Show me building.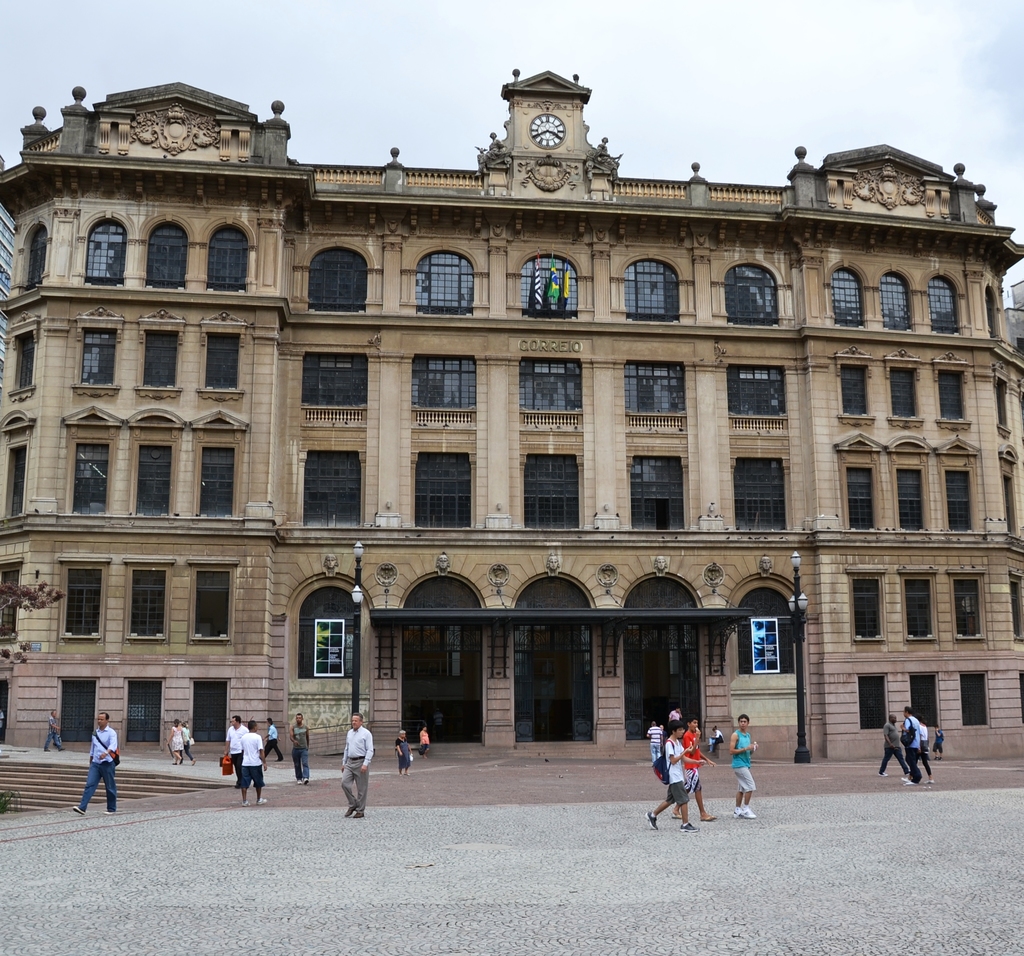
building is here: region(0, 69, 1023, 756).
